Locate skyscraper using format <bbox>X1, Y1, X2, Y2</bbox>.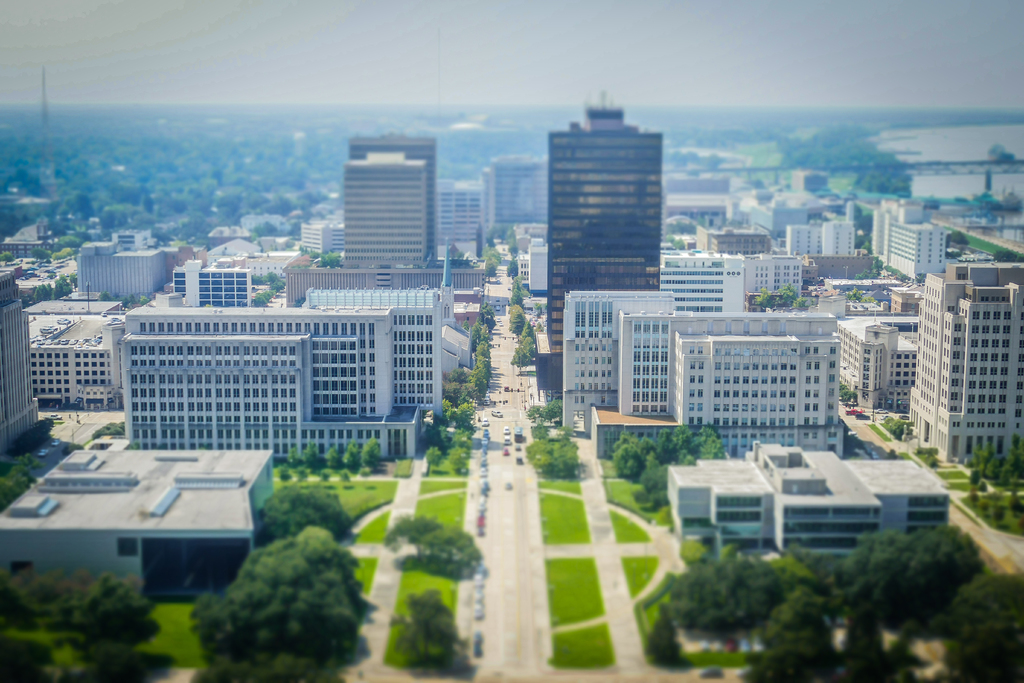
<bbox>870, 195, 949, 276</bbox>.
